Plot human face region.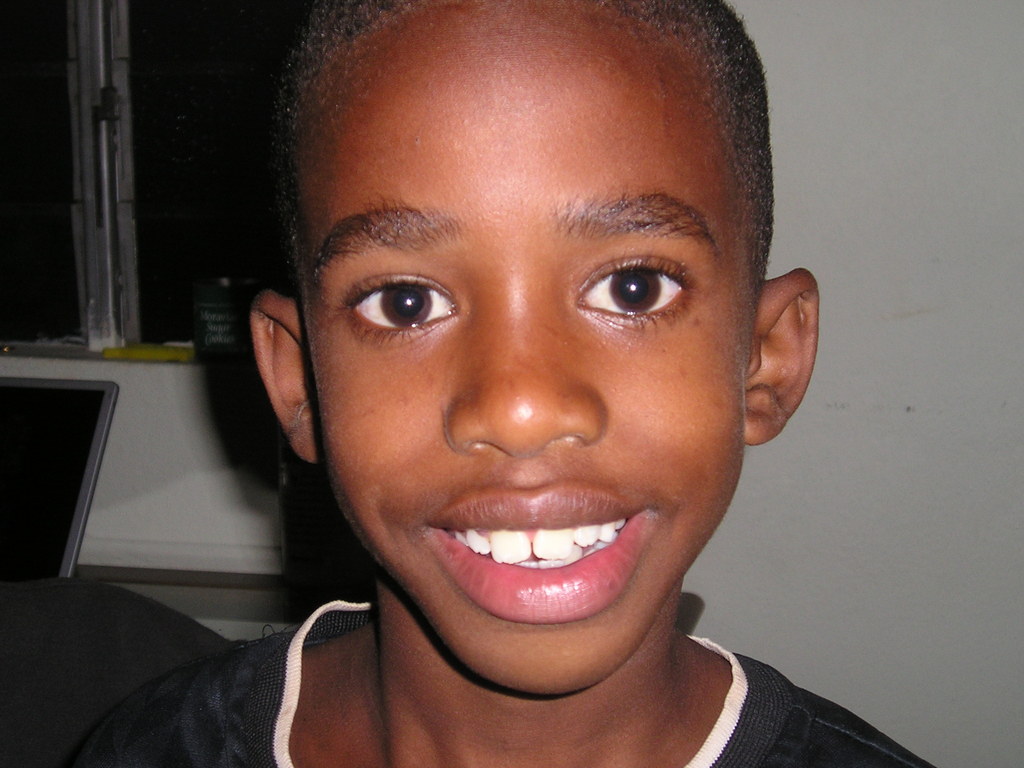
Plotted at 300 0 756 698.
